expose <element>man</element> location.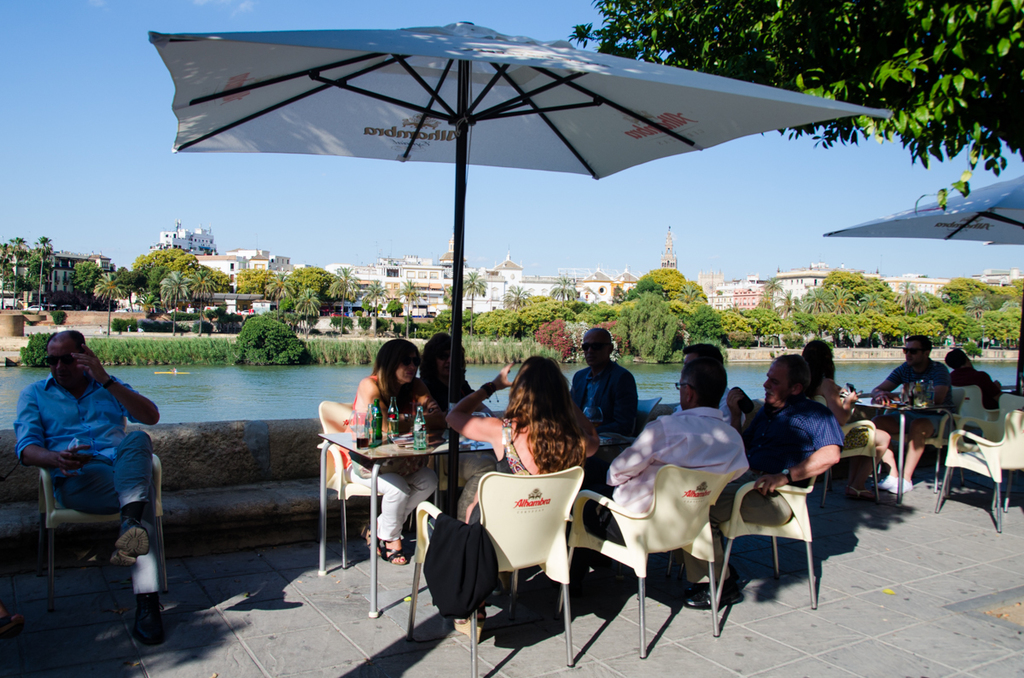
Exposed at region(948, 347, 1007, 415).
